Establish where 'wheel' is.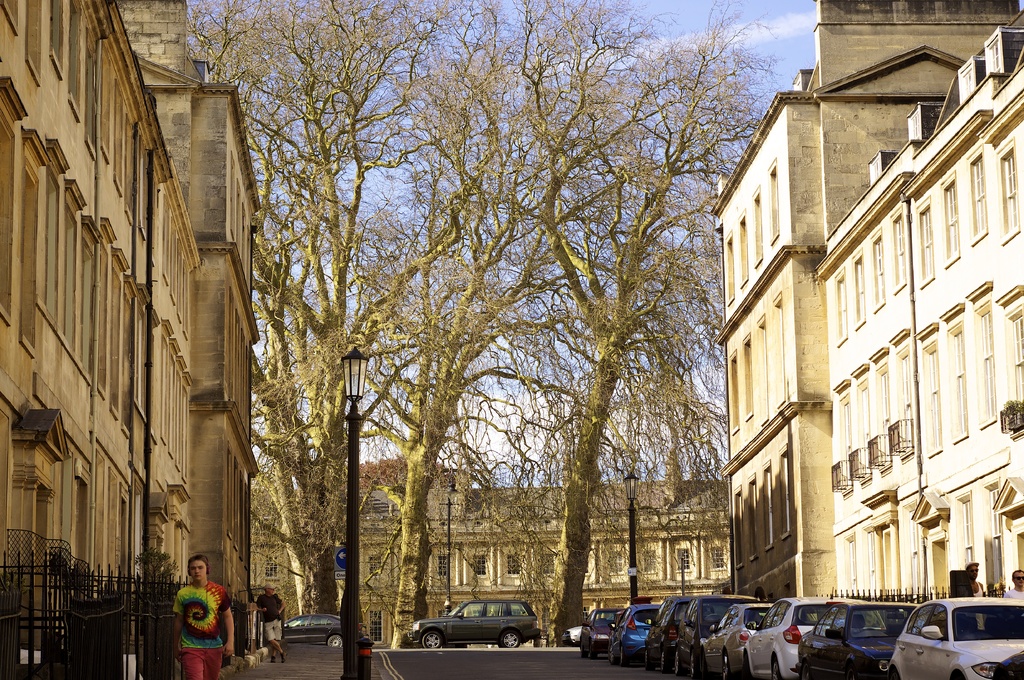
Established at left=689, top=650, right=701, bottom=676.
